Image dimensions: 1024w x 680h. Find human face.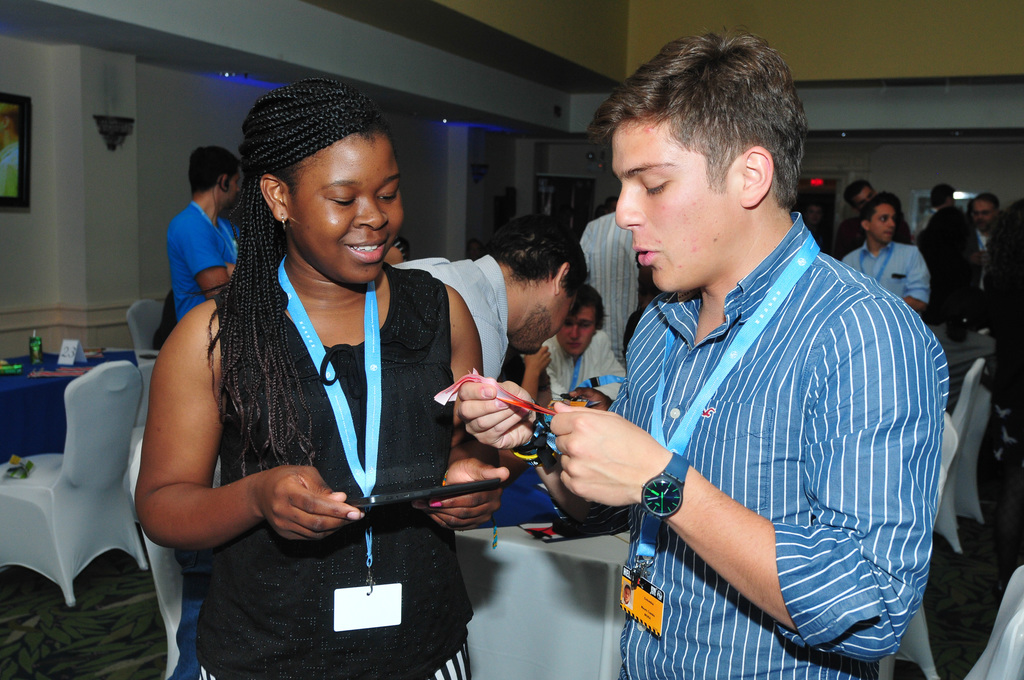
230:174:238:206.
